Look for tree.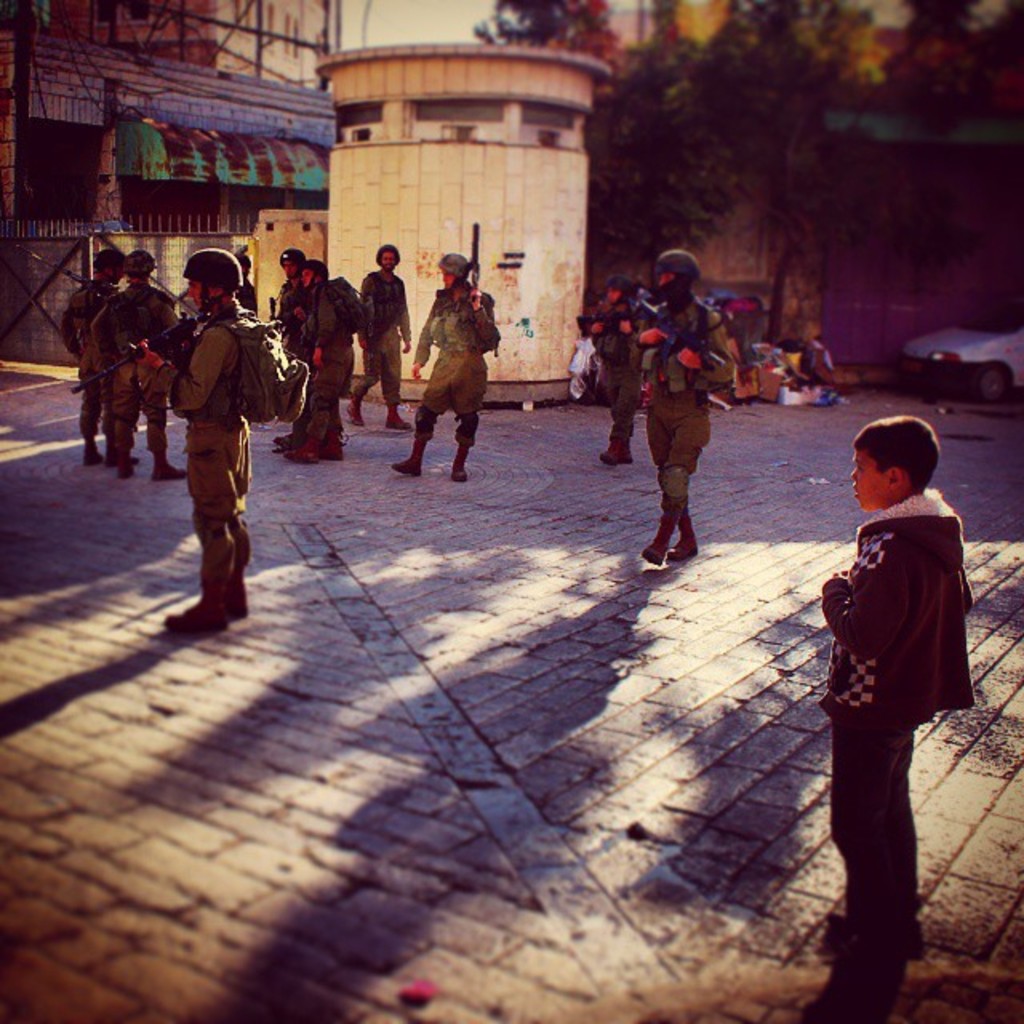
Found: 472/0/1022/341.
